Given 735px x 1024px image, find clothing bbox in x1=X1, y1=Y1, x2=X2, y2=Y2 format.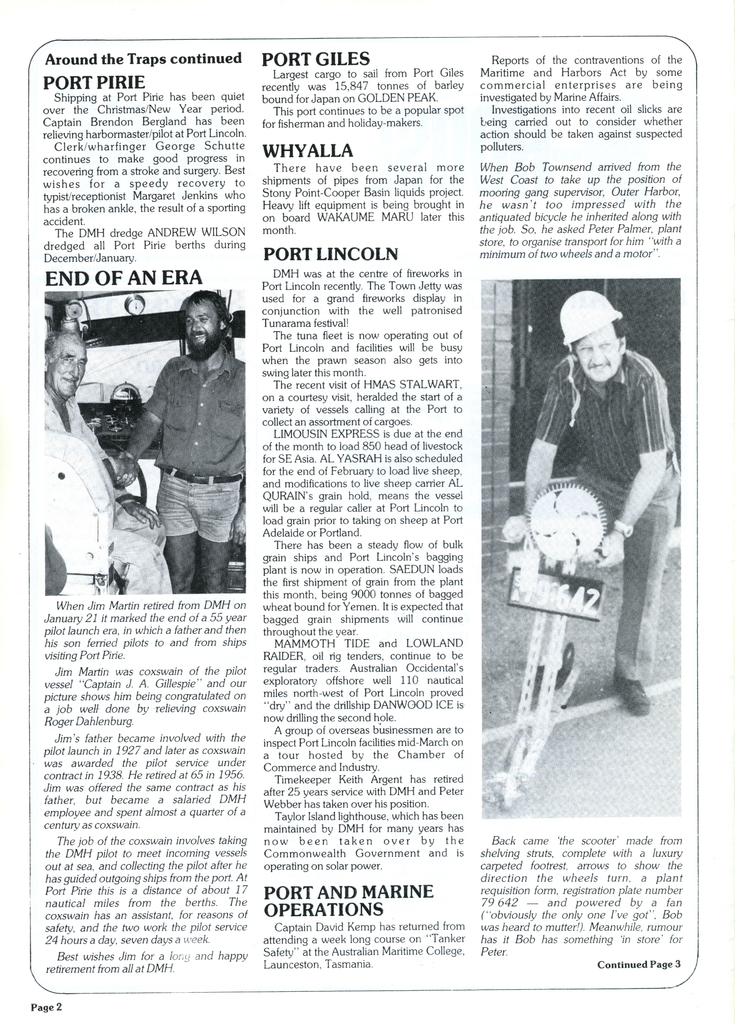
x1=133, y1=337, x2=243, y2=550.
